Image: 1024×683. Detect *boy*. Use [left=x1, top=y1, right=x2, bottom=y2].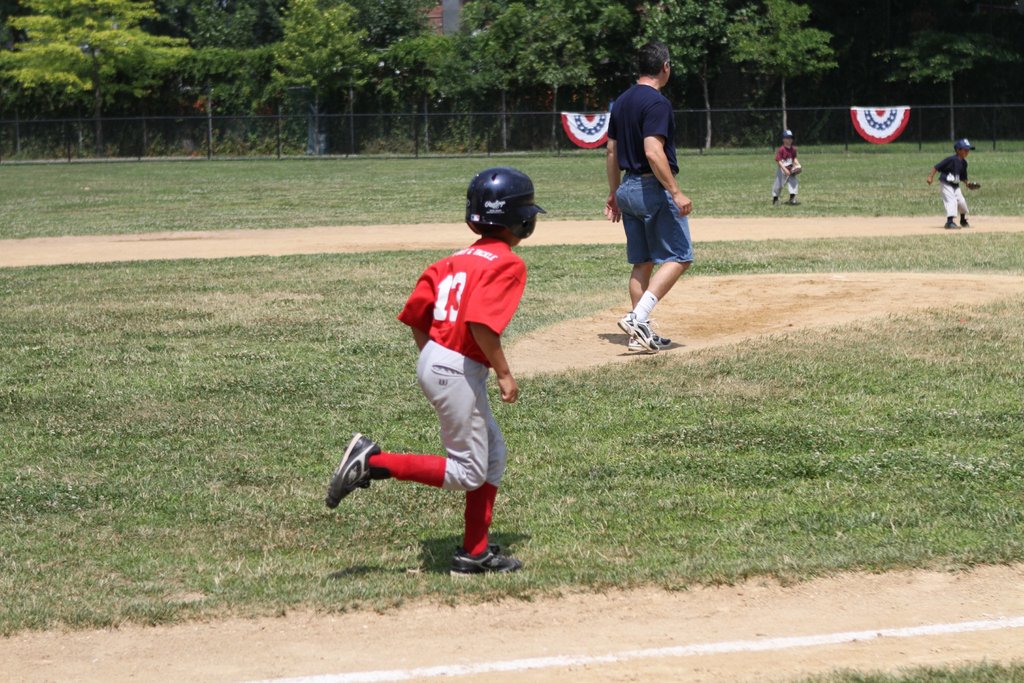
[left=929, top=136, right=981, bottom=228].
